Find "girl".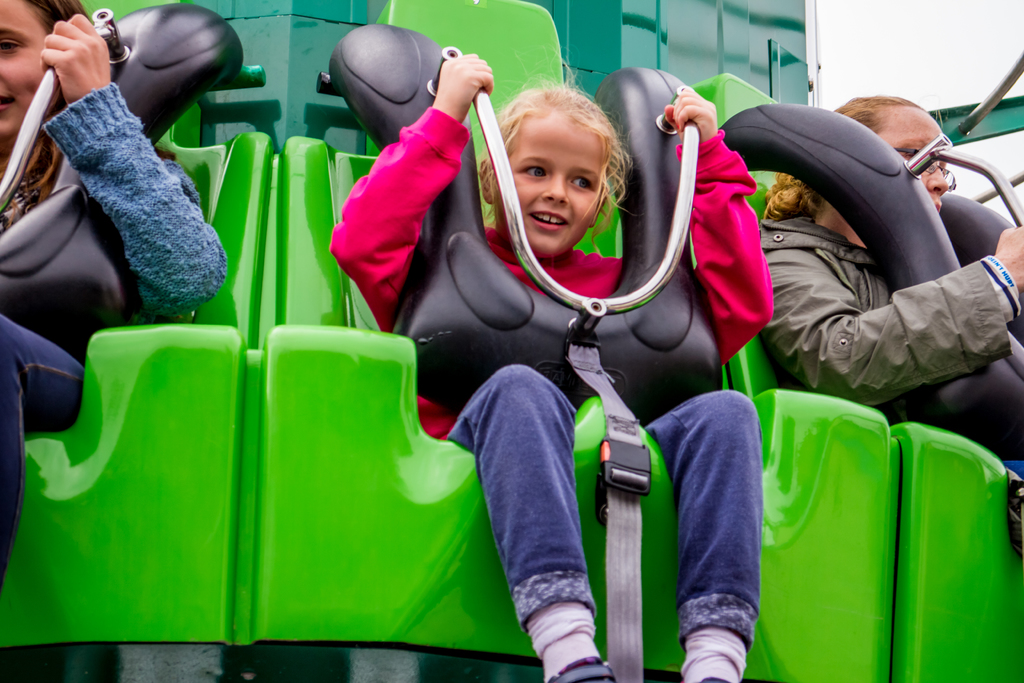
left=330, top=44, right=765, bottom=682.
